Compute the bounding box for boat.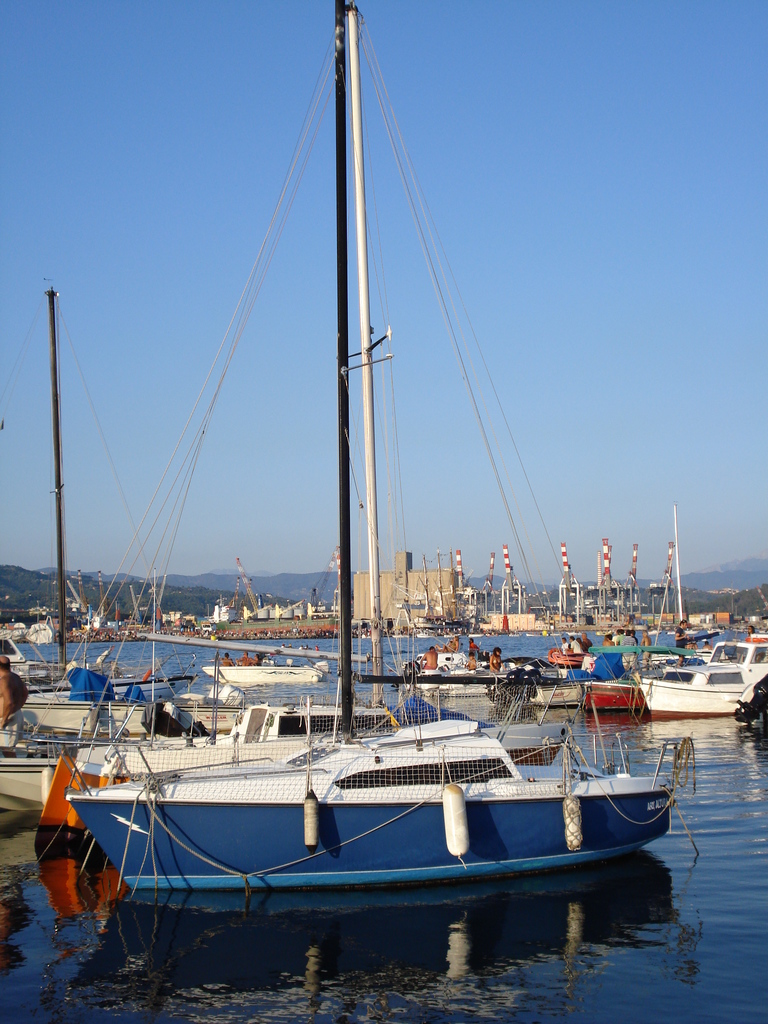
box(44, 28, 657, 982).
